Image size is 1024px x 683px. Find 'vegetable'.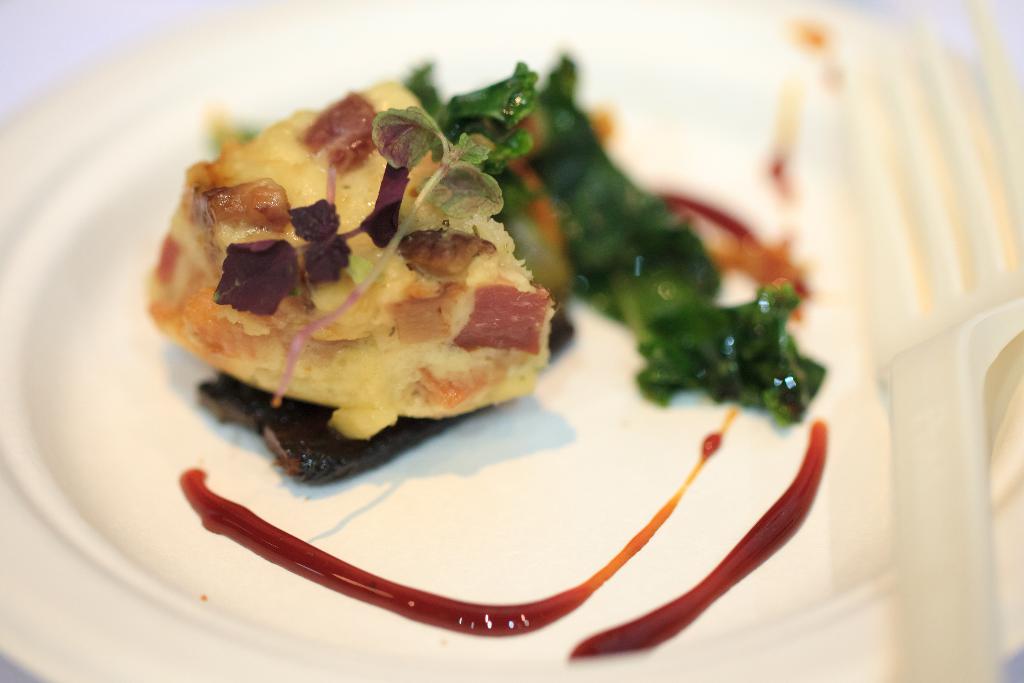
Rect(404, 51, 832, 424).
